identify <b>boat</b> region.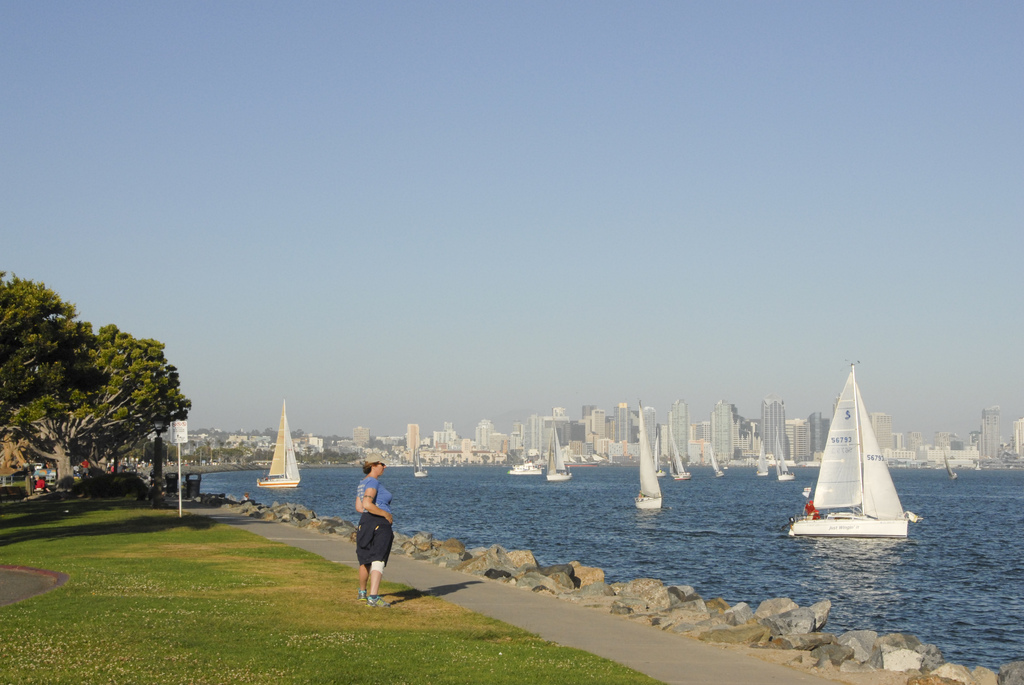
Region: region(506, 436, 540, 478).
